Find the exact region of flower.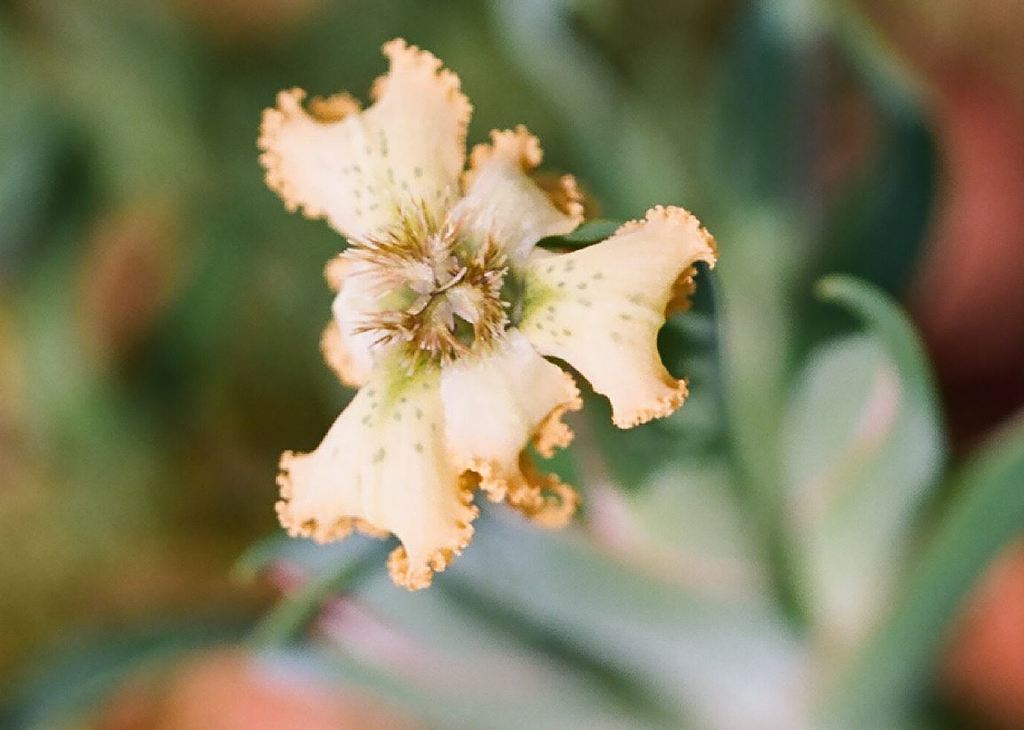
Exact region: {"x1": 269, "y1": 50, "x2": 699, "y2": 589}.
